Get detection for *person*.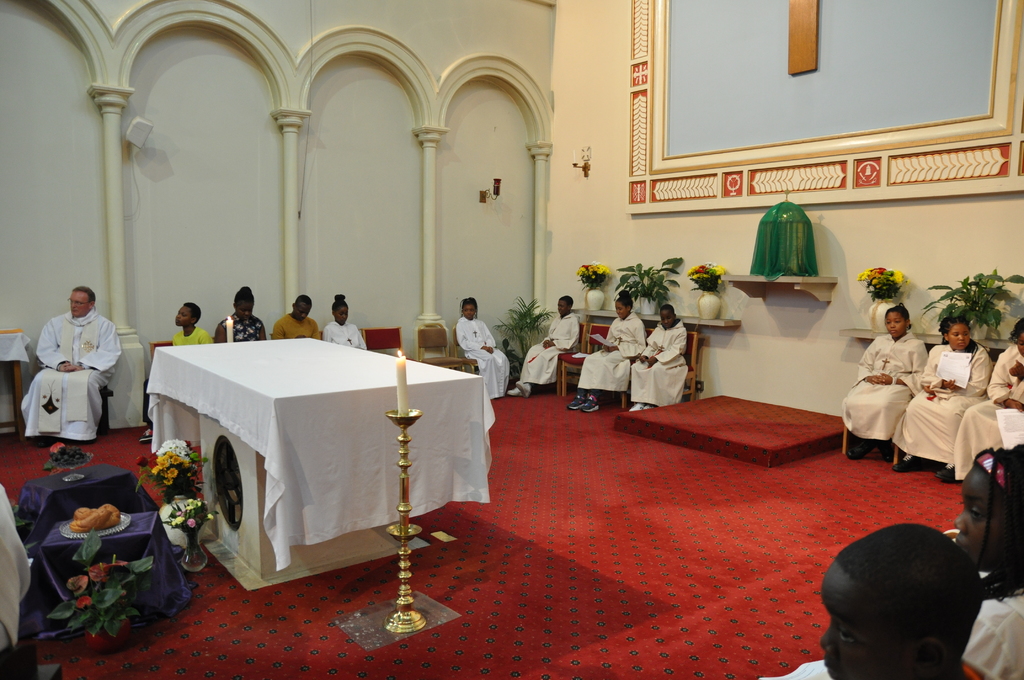
Detection: BBox(833, 300, 925, 474).
